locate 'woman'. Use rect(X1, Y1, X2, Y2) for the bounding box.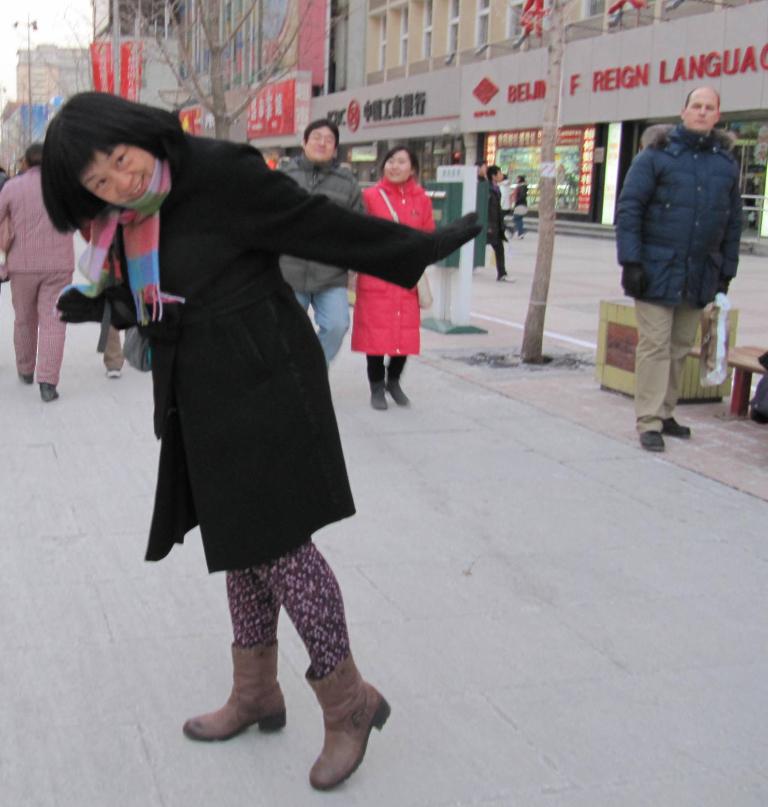
rect(505, 170, 530, 240).
